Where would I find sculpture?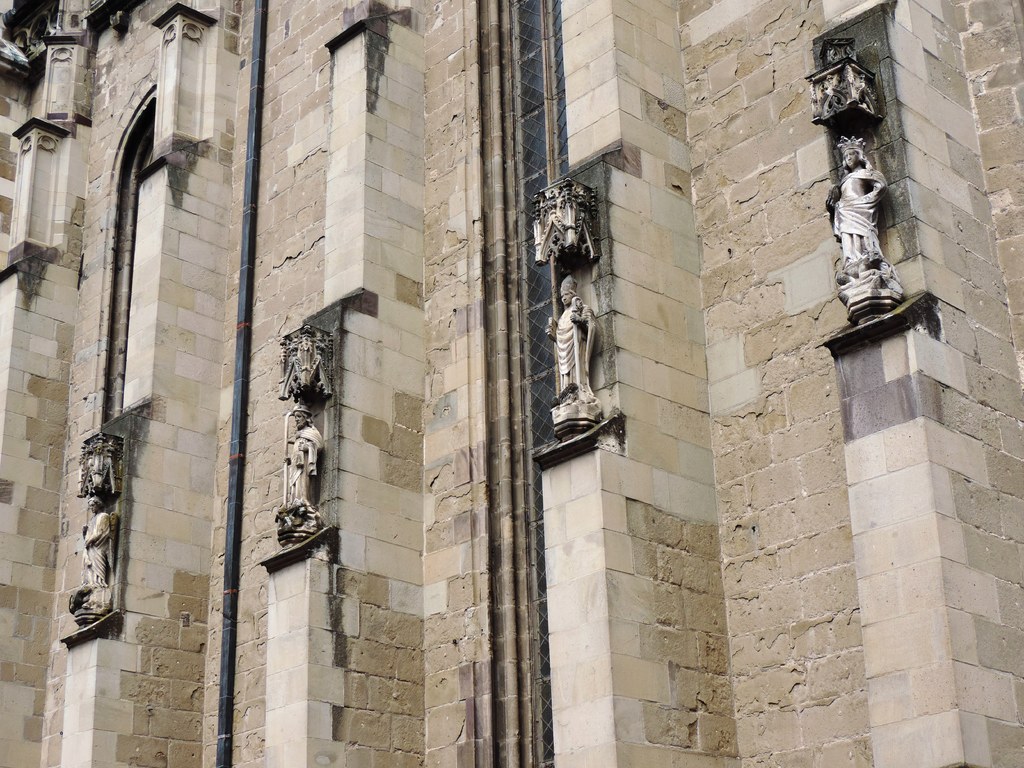
At 271,405,324,548.
